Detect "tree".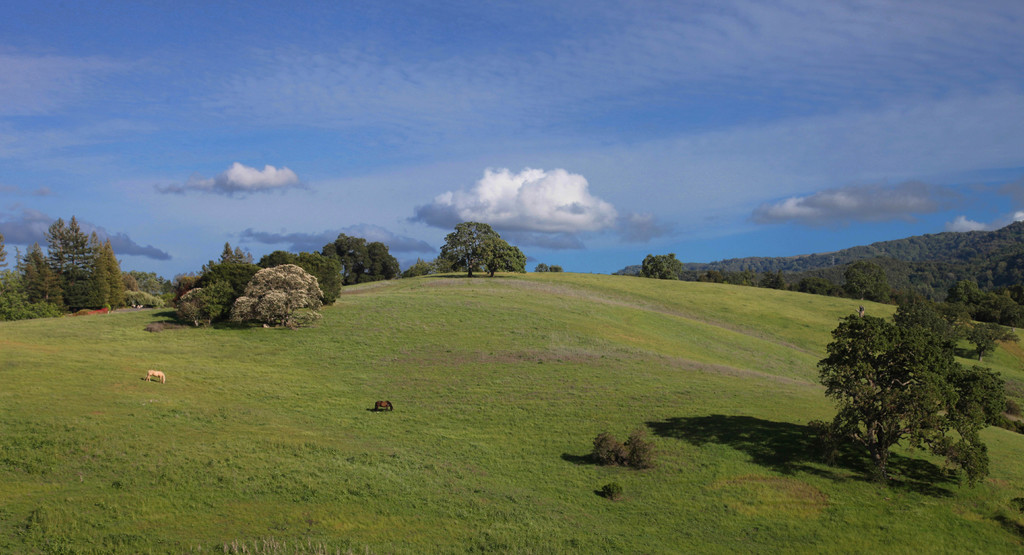
Detected at box=[440, 222, 499, 277].
